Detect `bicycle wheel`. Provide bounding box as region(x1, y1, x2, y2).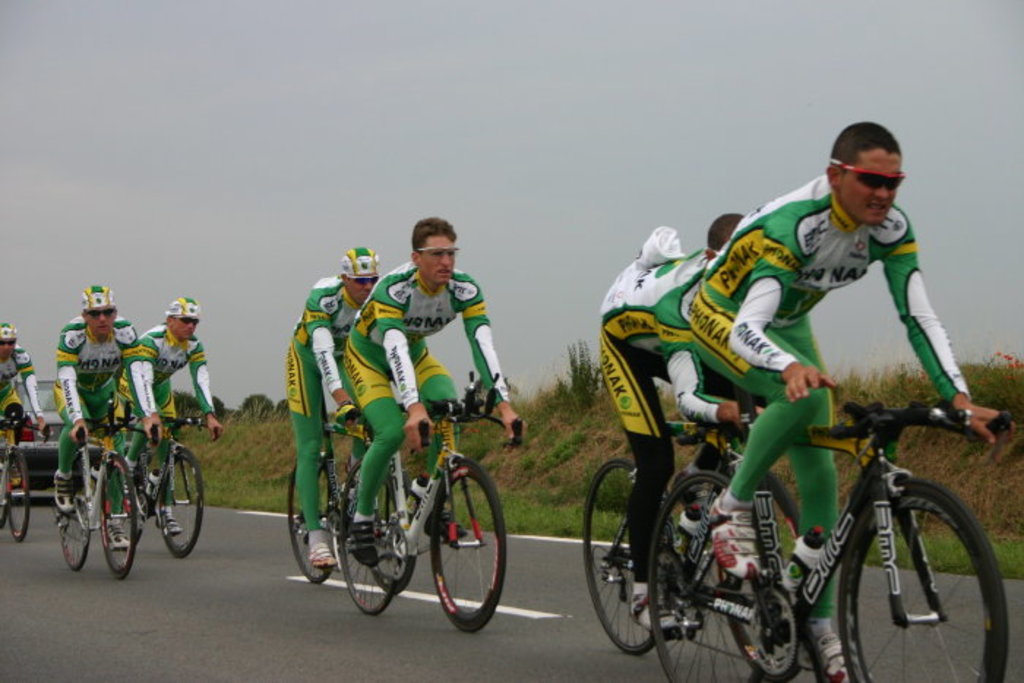
region(335, 464, 402, 613).
